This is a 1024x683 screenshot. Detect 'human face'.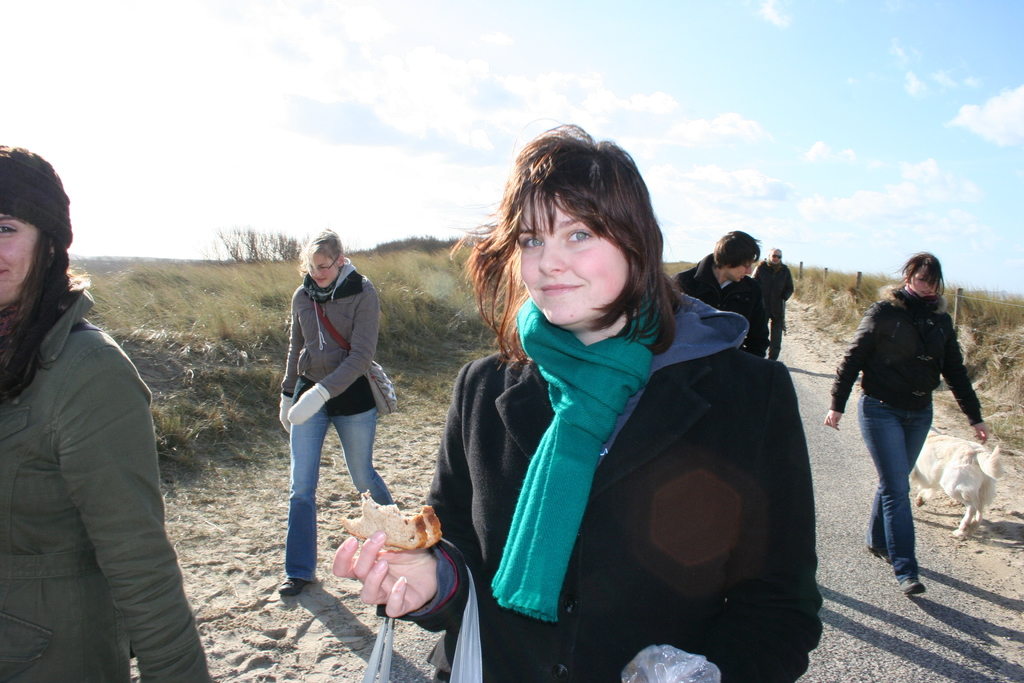
<bbox>723, 261, 756, 283</bbox>.
